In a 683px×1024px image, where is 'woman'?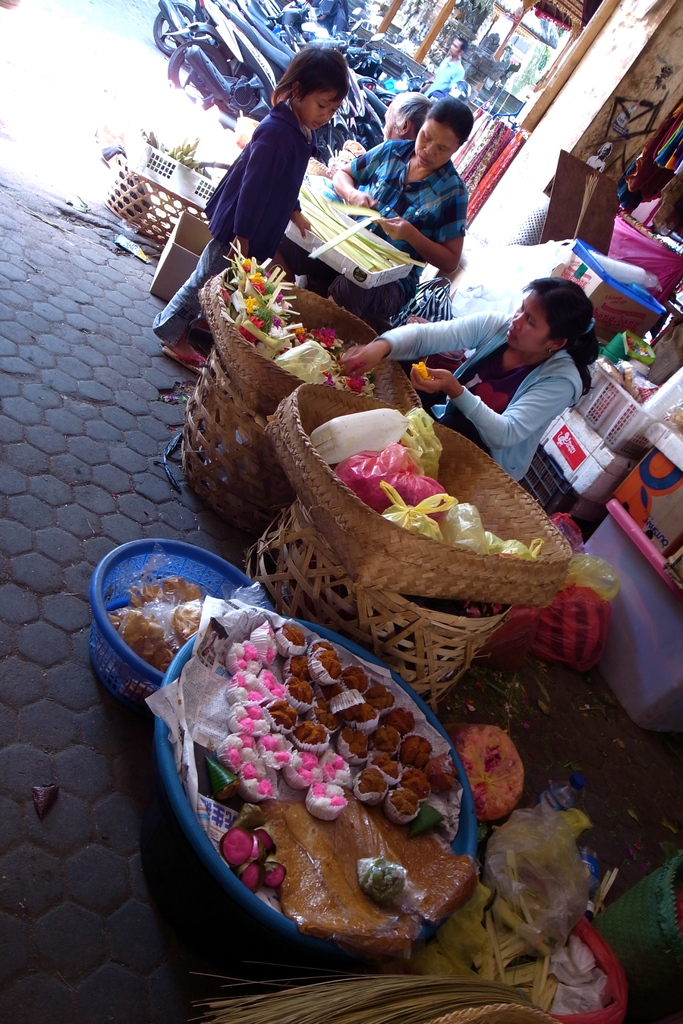
l=344, t=268, r=595, b=483.
